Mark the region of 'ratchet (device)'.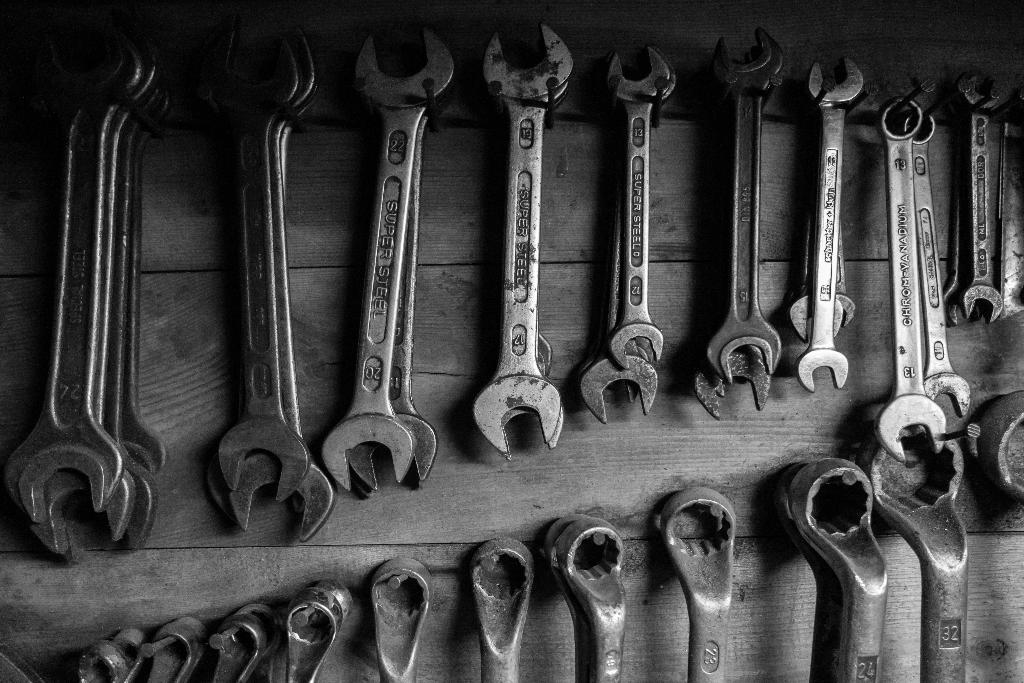
Region: 962:49:1009:333.
